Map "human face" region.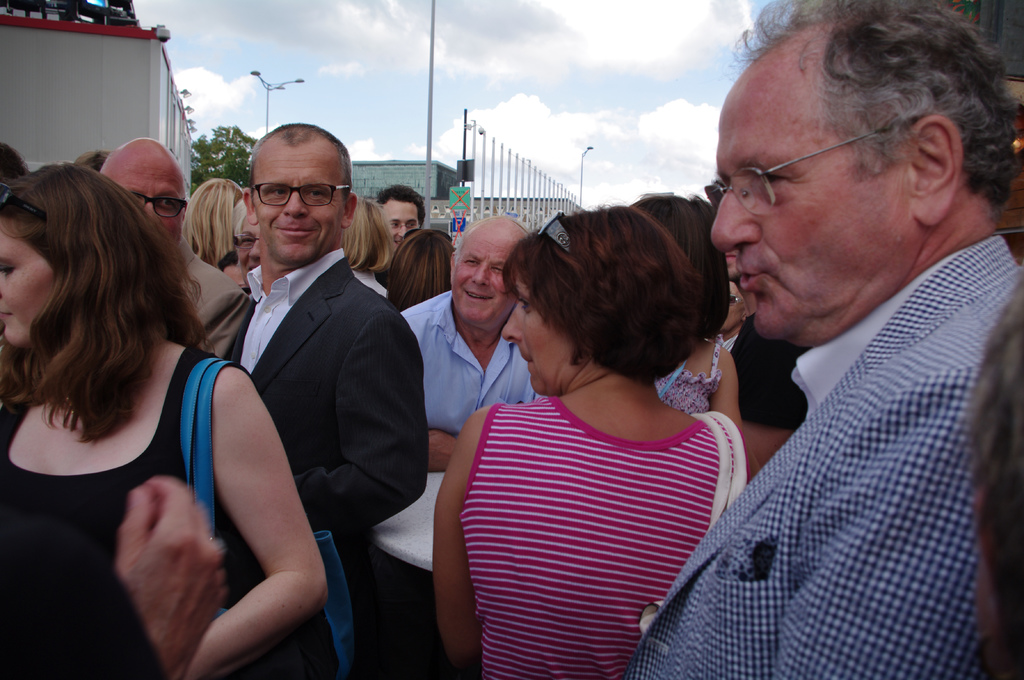
Mapped to 724 250 739 278.
